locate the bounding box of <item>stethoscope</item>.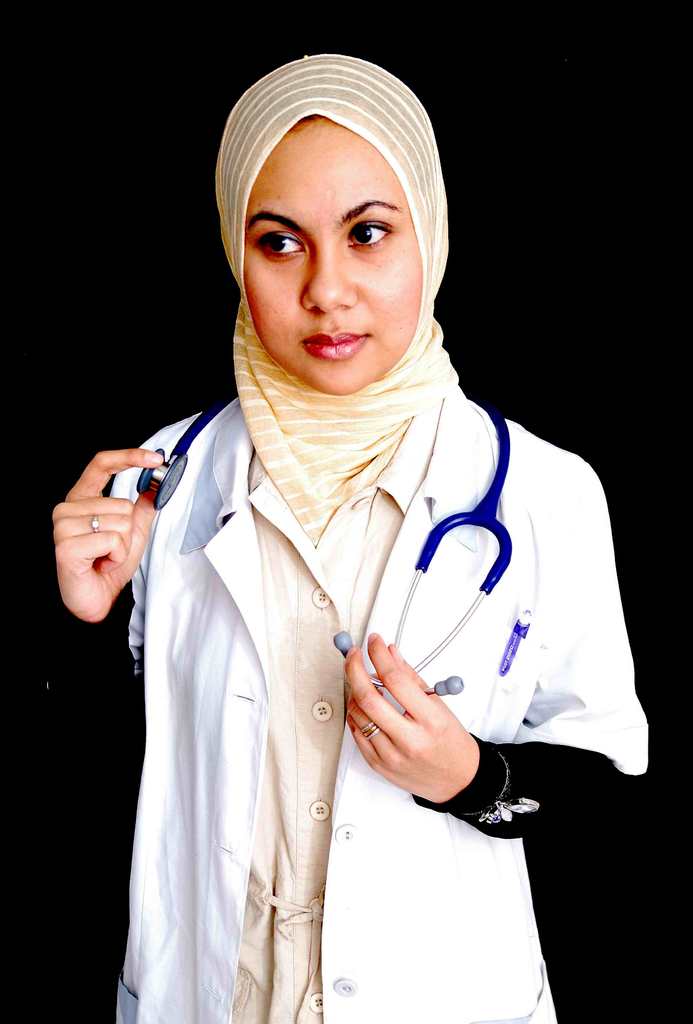
Bounding box: 131:377:514:701.
